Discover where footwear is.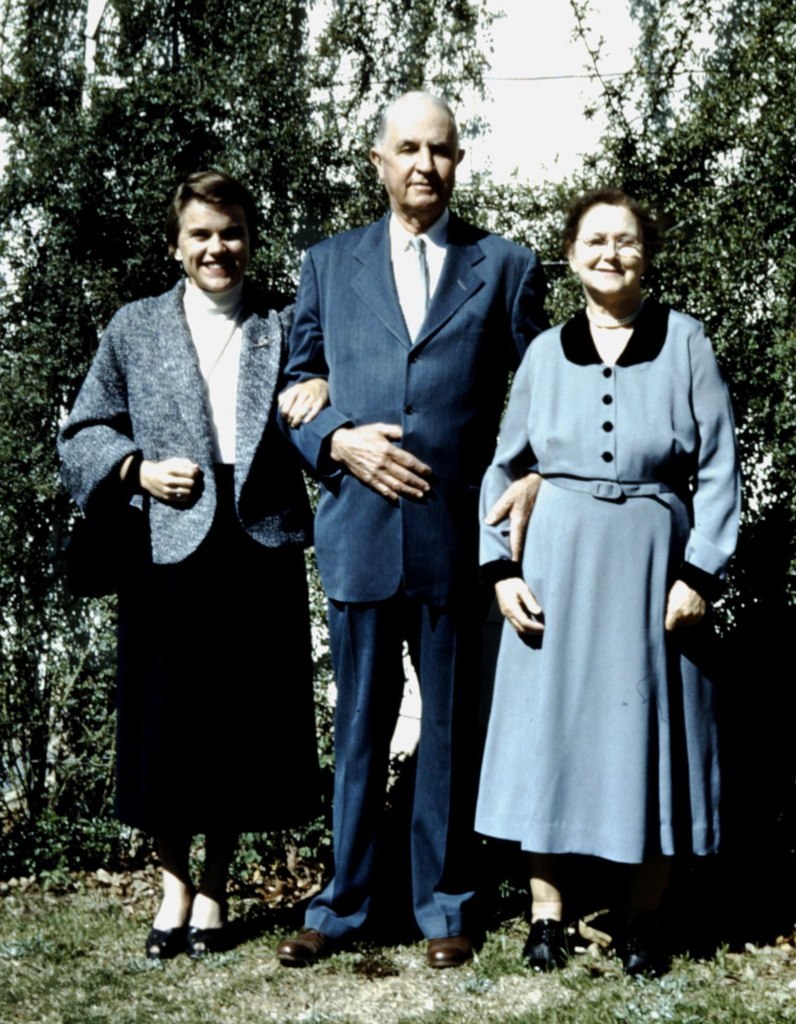
Discovered at bbox(425, 927, 470, 973).
